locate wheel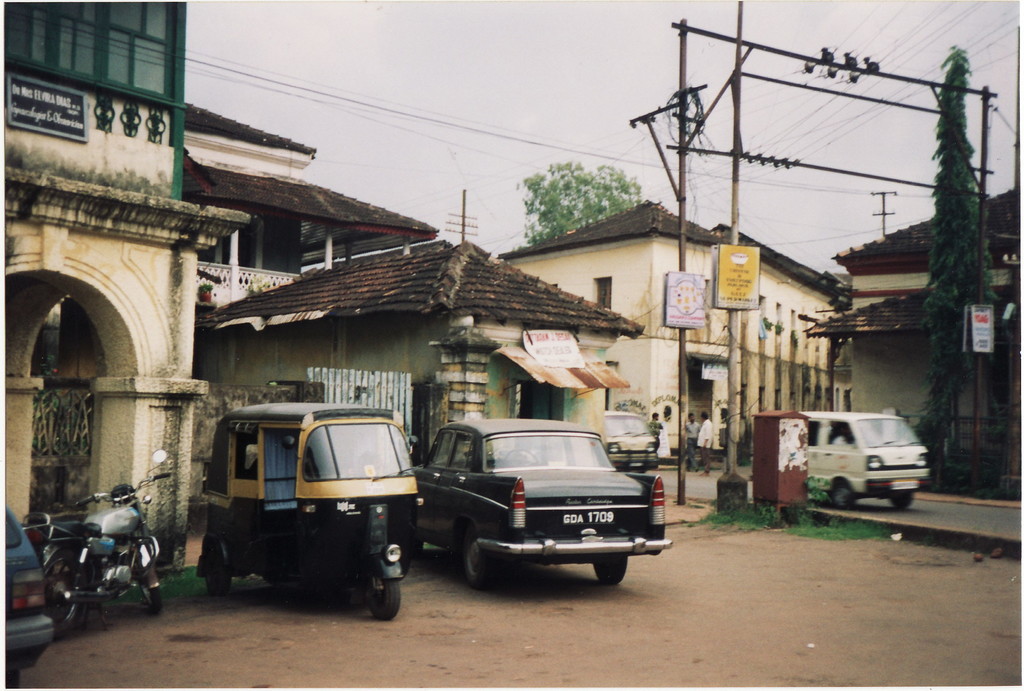
bbox=[888, 493, 915, 508]
